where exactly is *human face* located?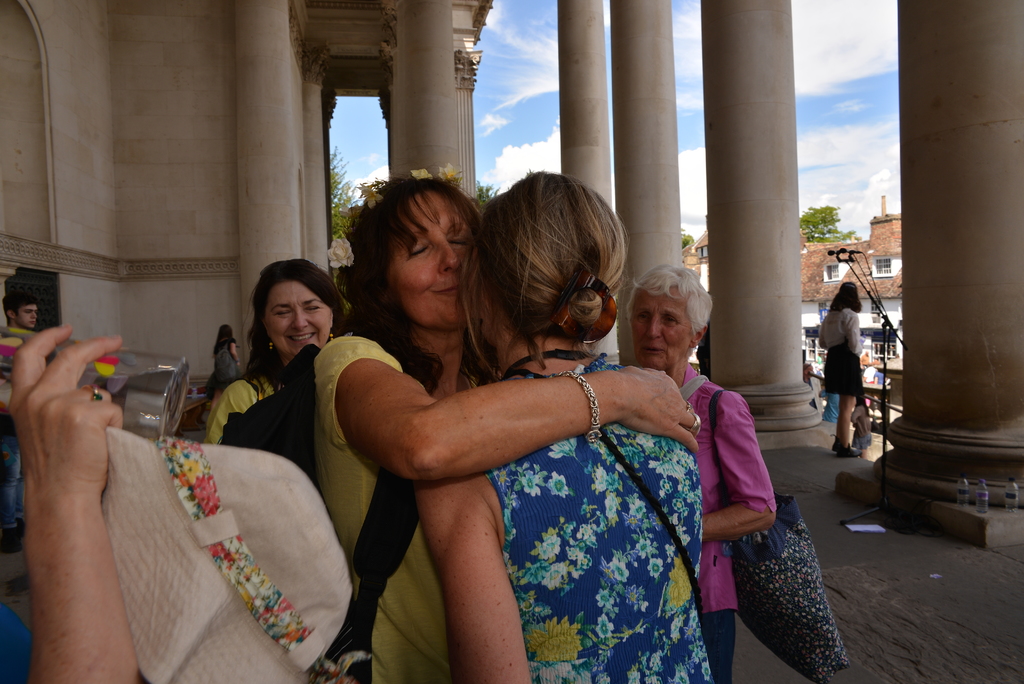
Its bounding box is {"x1": 17, "y1": 304, "x2": 34, "y2": 329}.
